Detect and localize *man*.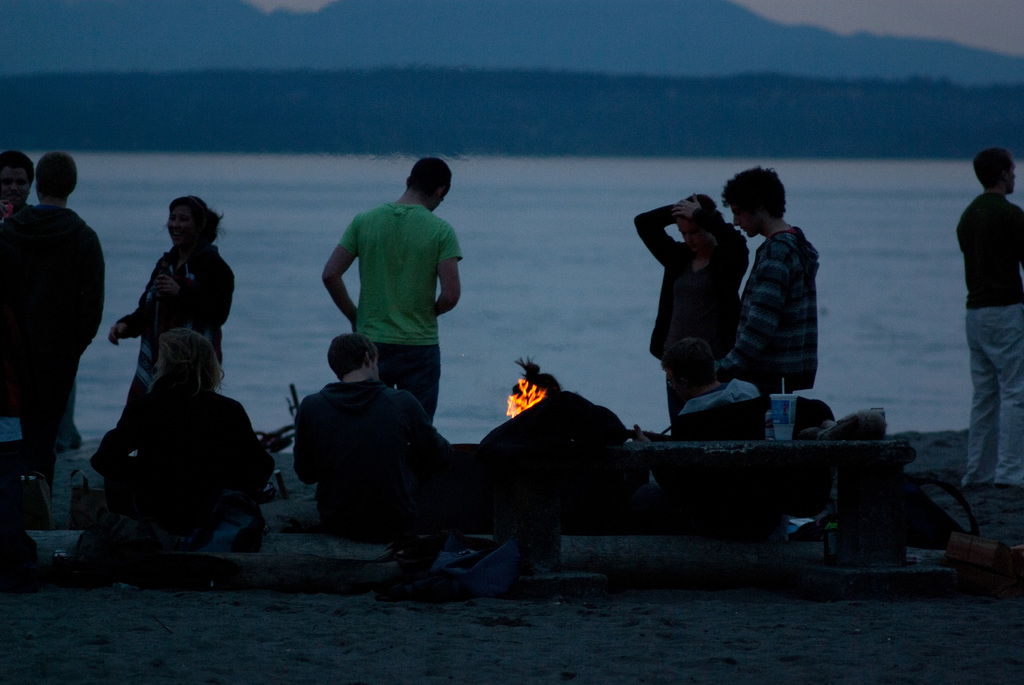
Localized at crop(295, 331, 452, 543).
